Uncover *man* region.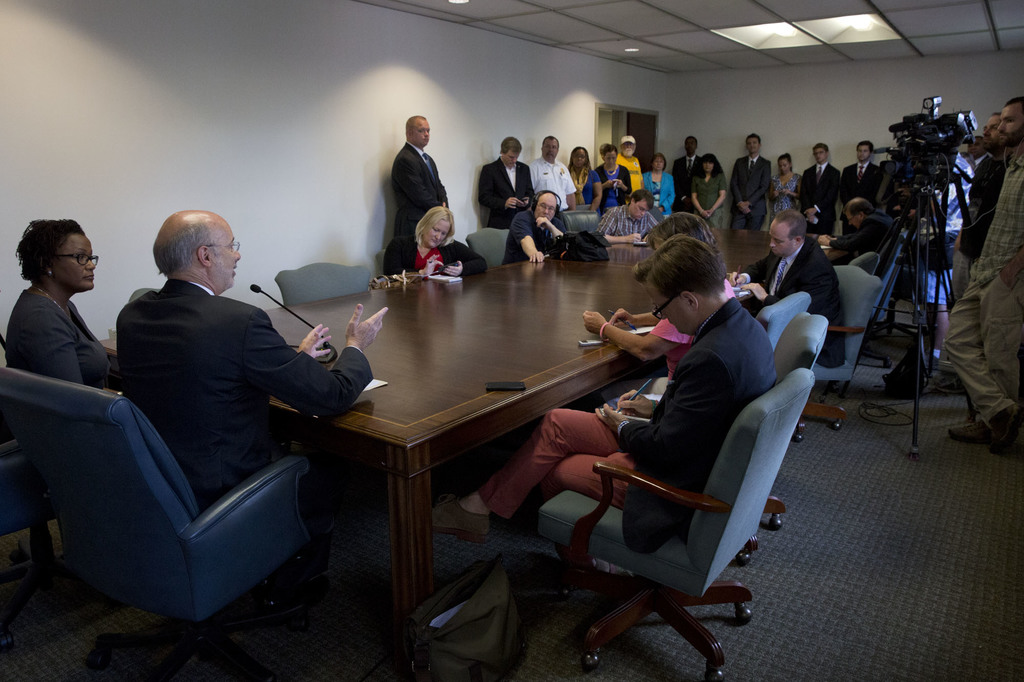
Uncovered: Rect(526, 132, 579, 209).
